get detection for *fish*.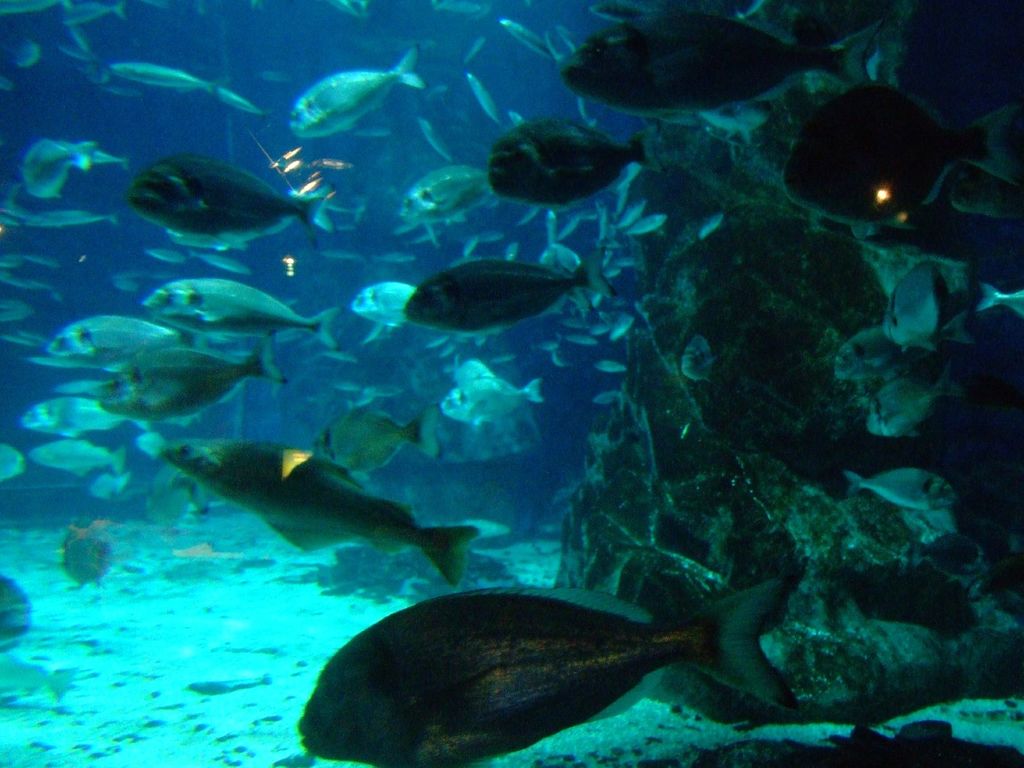
Detection: BBox(0, 659, 71, 698).
